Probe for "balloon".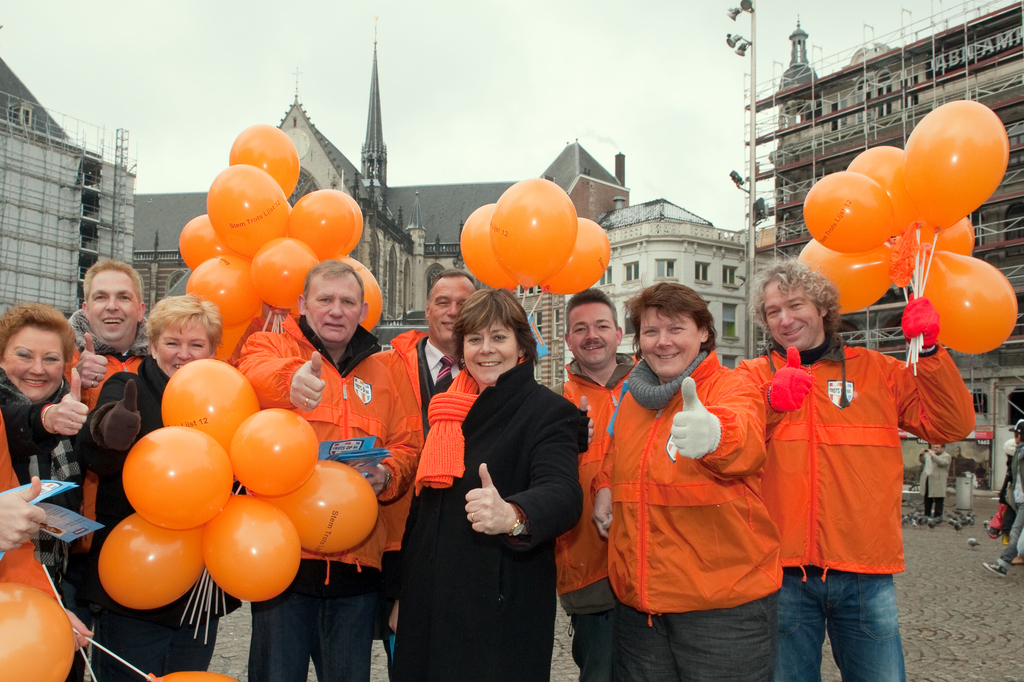
Probe result: box(793, 99, 1020, 356).
